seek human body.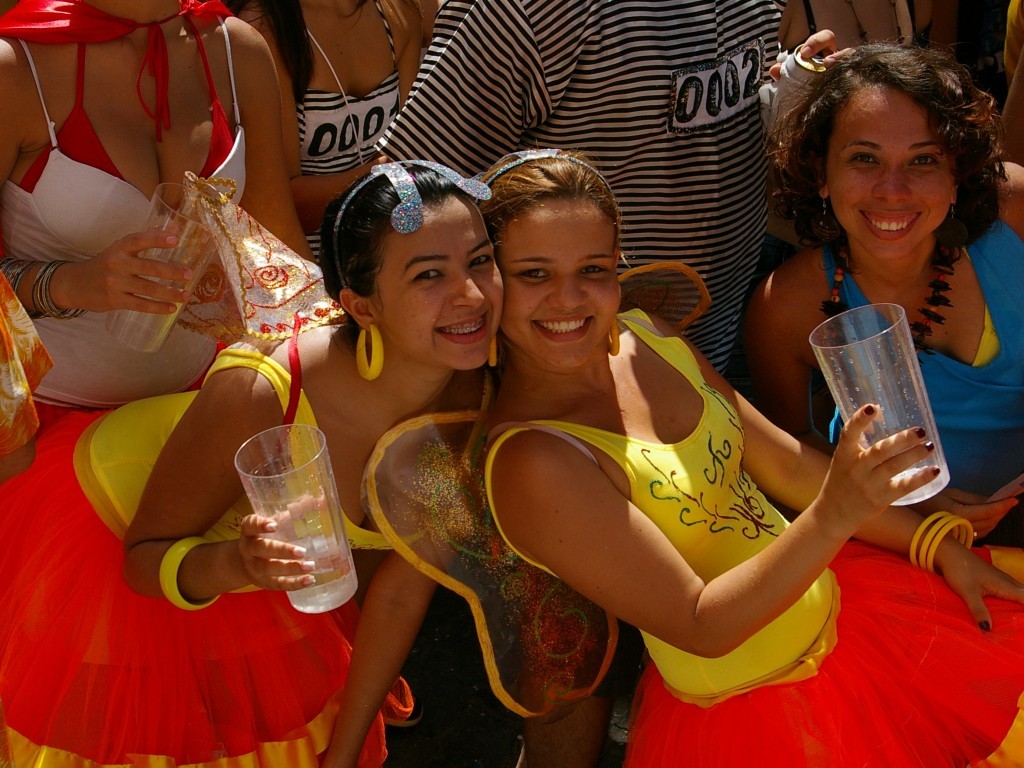
l=2, t=162, r=503, b=764.
